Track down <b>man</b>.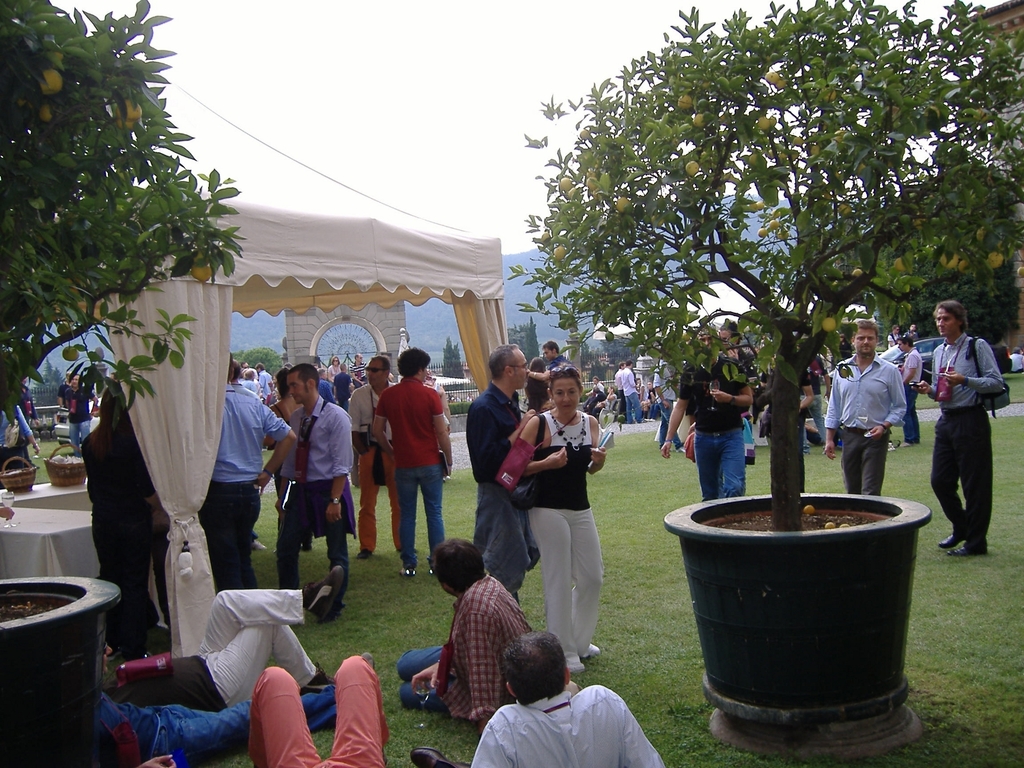
Tracked to (left=464, top=344, right=547, bottom=612).
